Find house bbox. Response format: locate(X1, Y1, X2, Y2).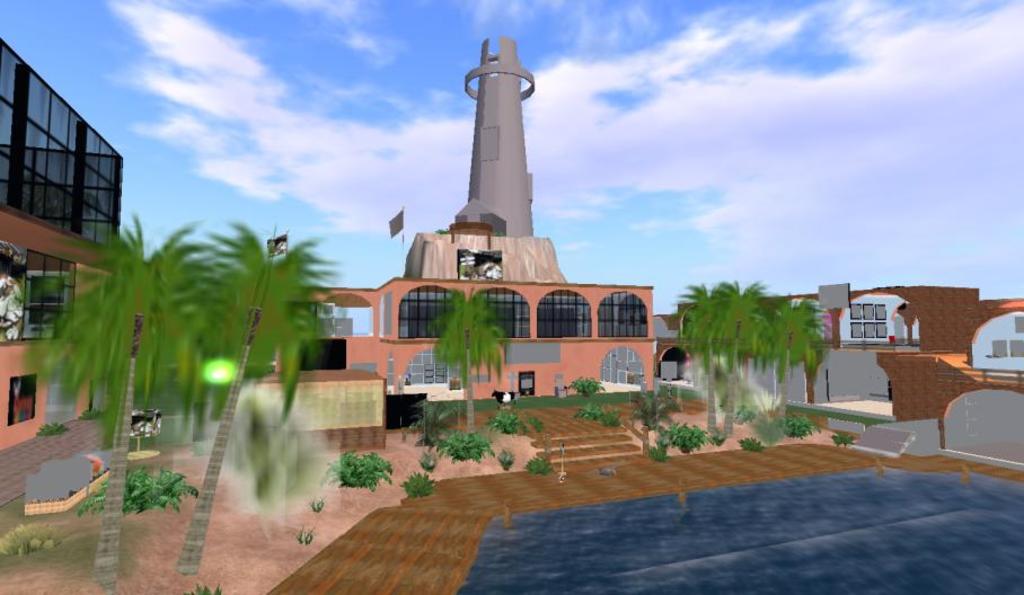
locate(0, 42, 124, 447).
